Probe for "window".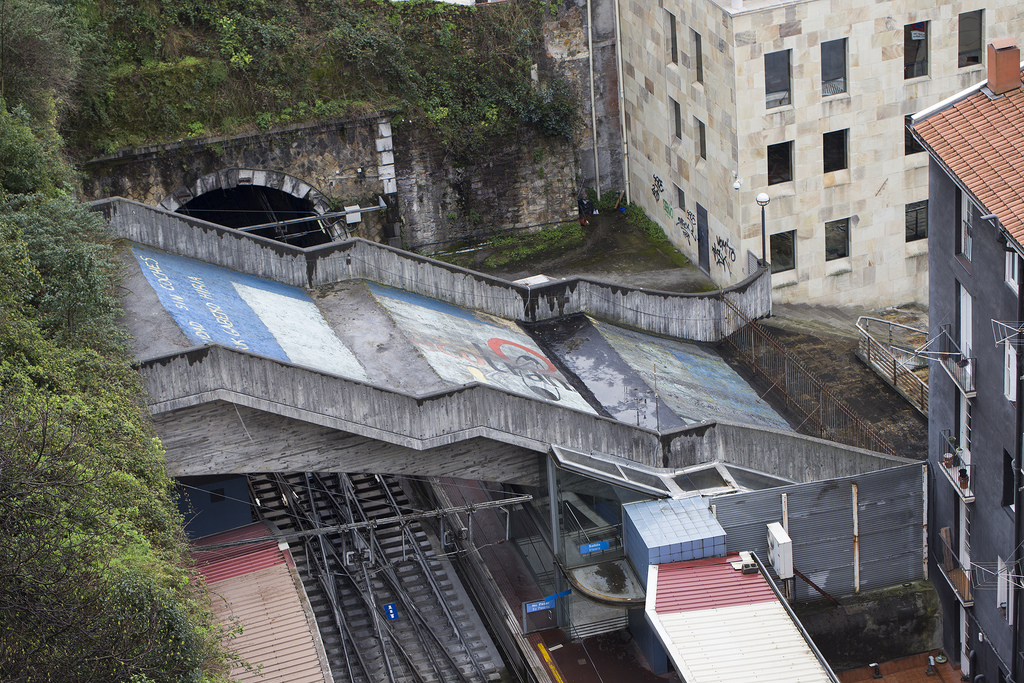
Probe result: x1=901, y1=115, x2=926, y2=154.
